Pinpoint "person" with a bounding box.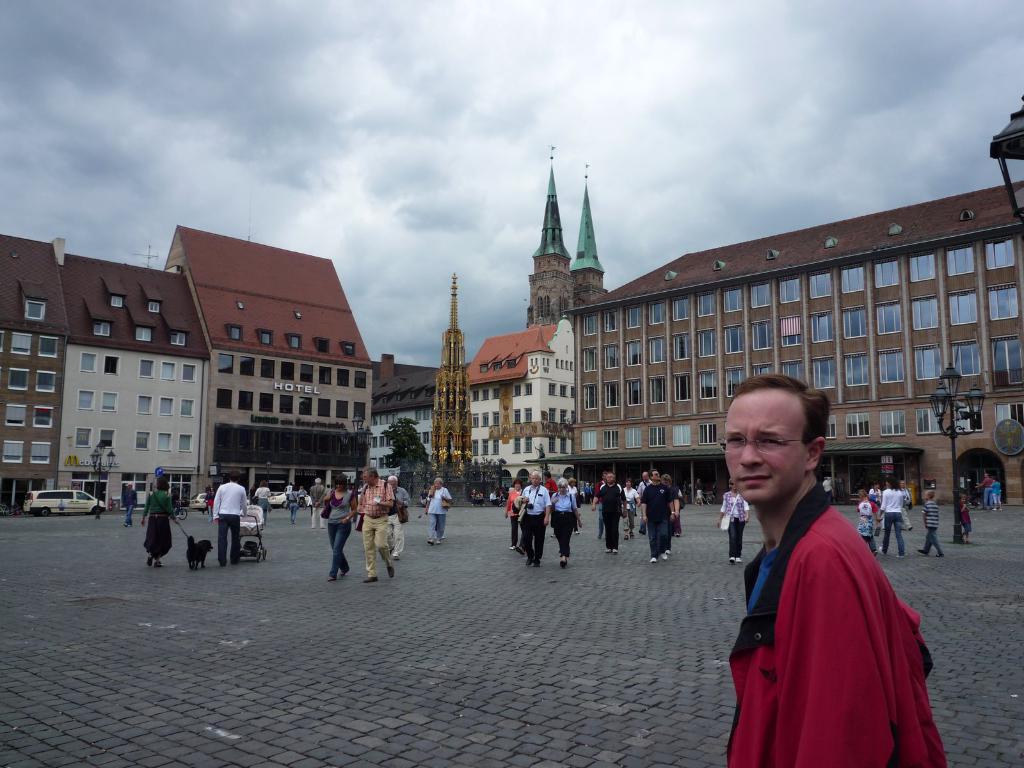
727 373 956 767.
